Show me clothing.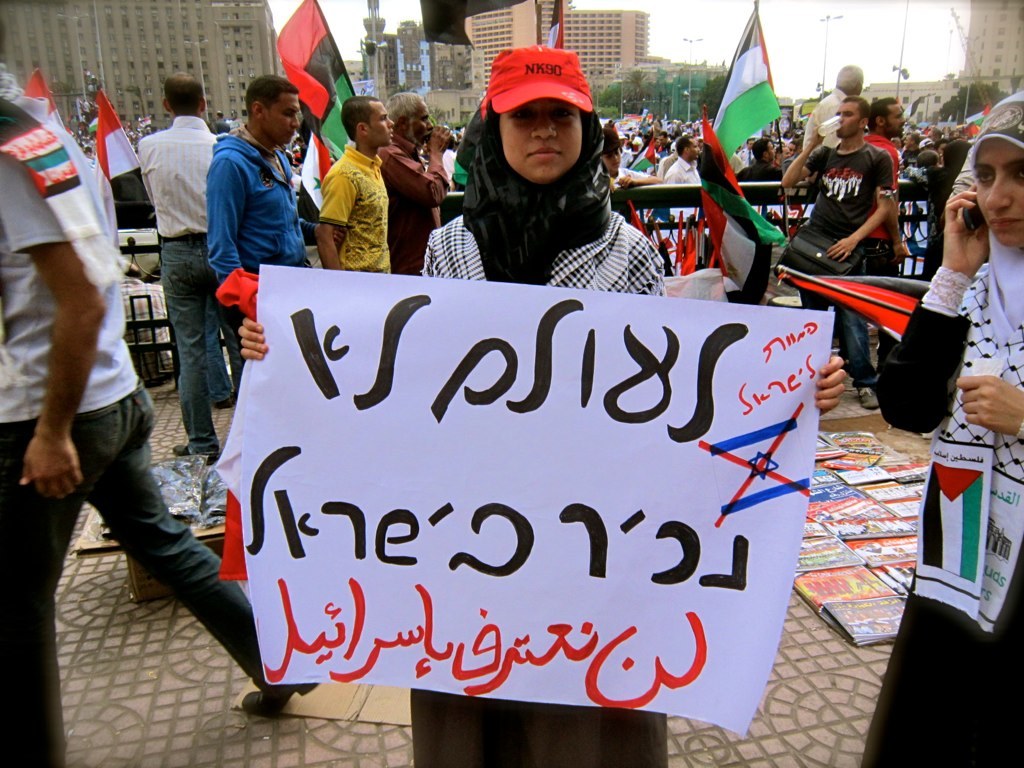
clothing is here: rect(810, 142, 892, 397).
